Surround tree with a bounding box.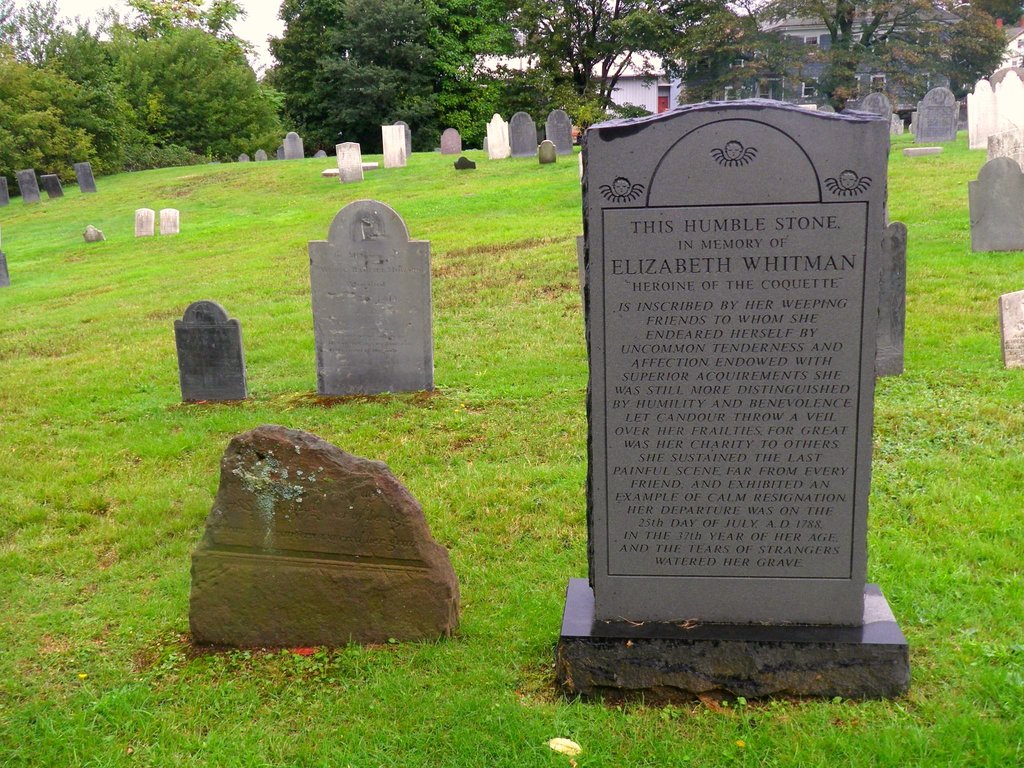
260,0,718,146.
